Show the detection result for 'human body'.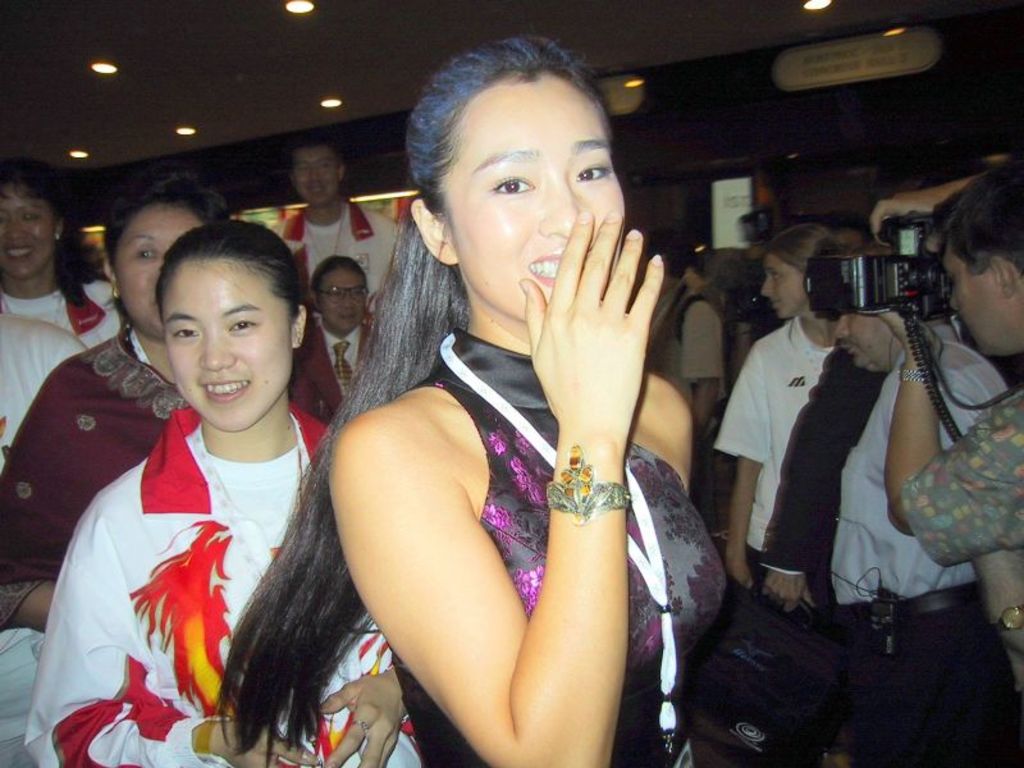
Rect(709, 308, 844, 767).
